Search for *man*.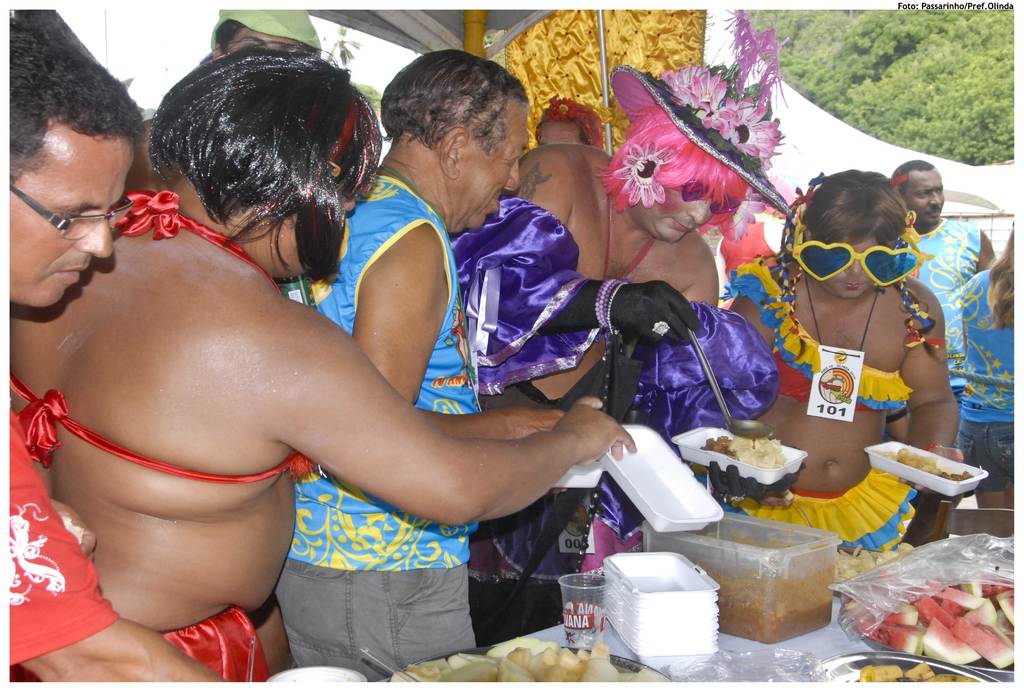
Found at BBox(447, 64, 777, 648).
